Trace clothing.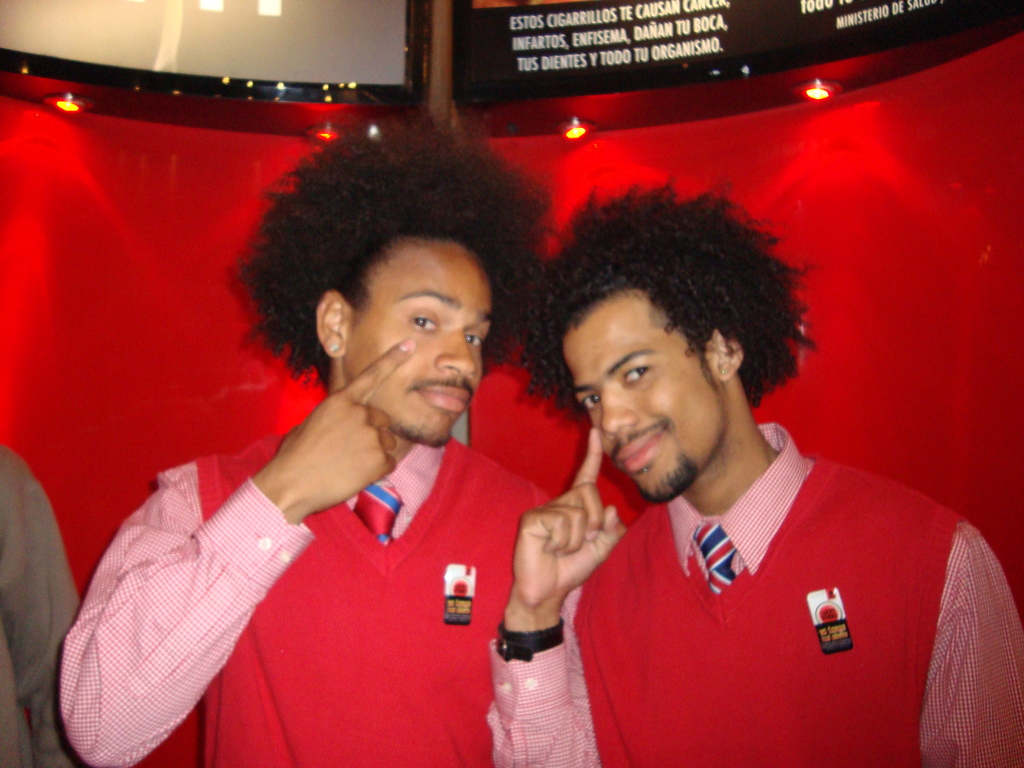
Traced to bbox=[564, 403, 988, 759].
